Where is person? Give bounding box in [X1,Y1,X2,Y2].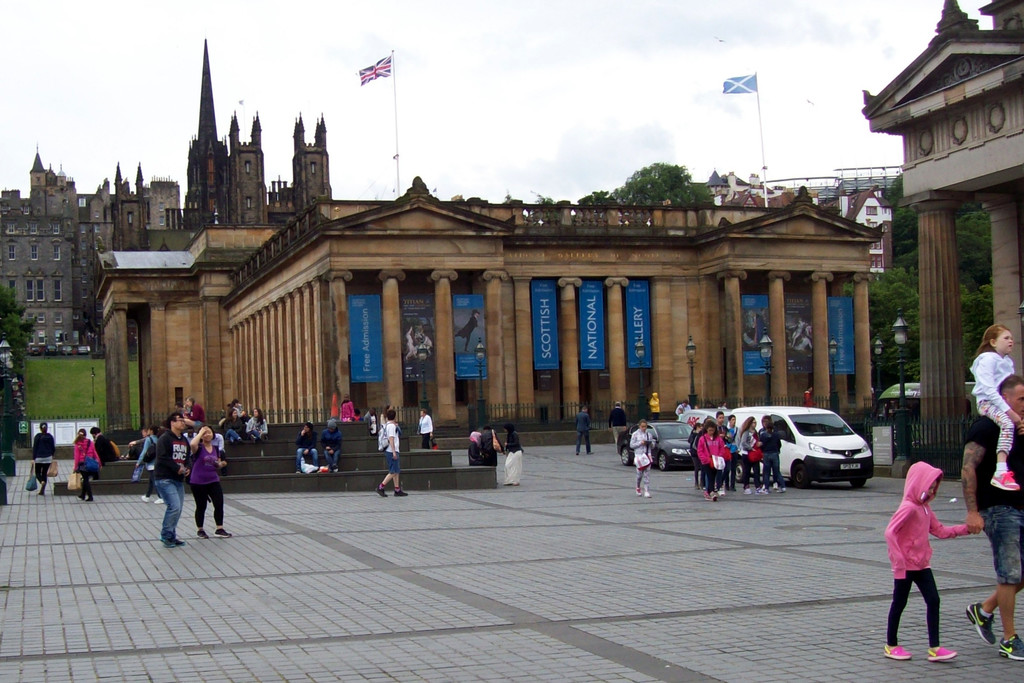
[764,413,790,491].
